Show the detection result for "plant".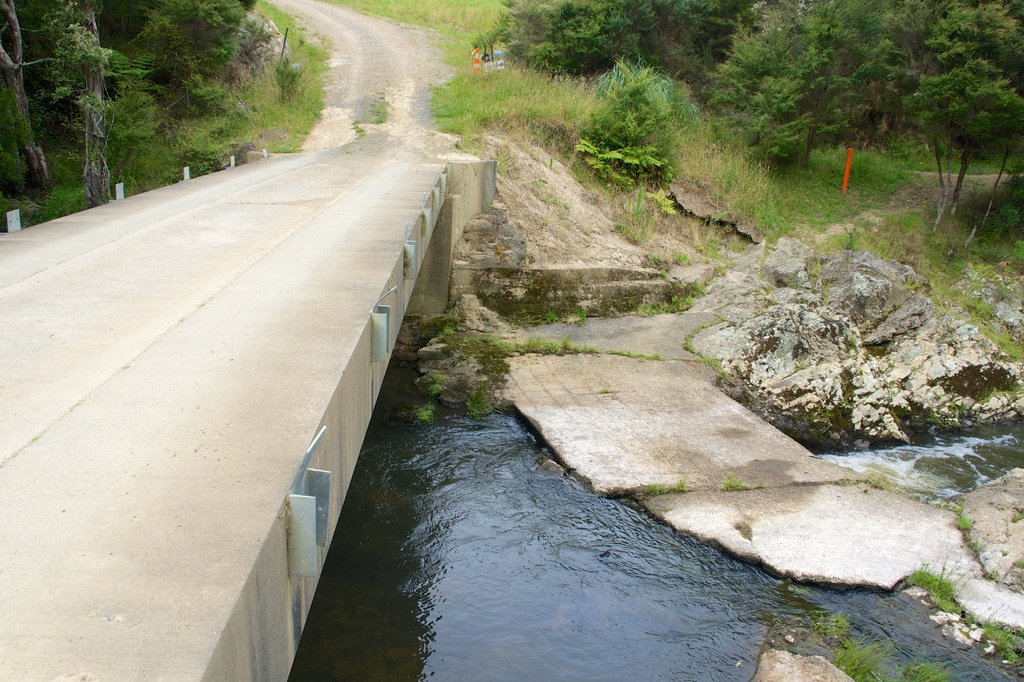
x1=825, y1=631, x2=899, y2=681.
